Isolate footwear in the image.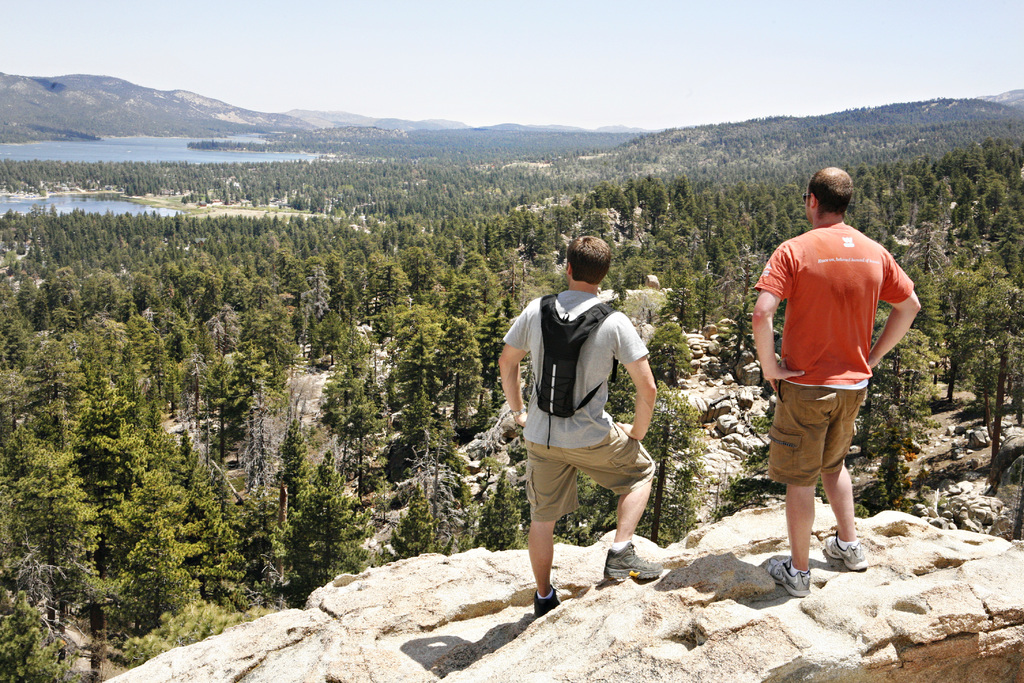
Isolated region: crop(602, 543, 663, 581).
